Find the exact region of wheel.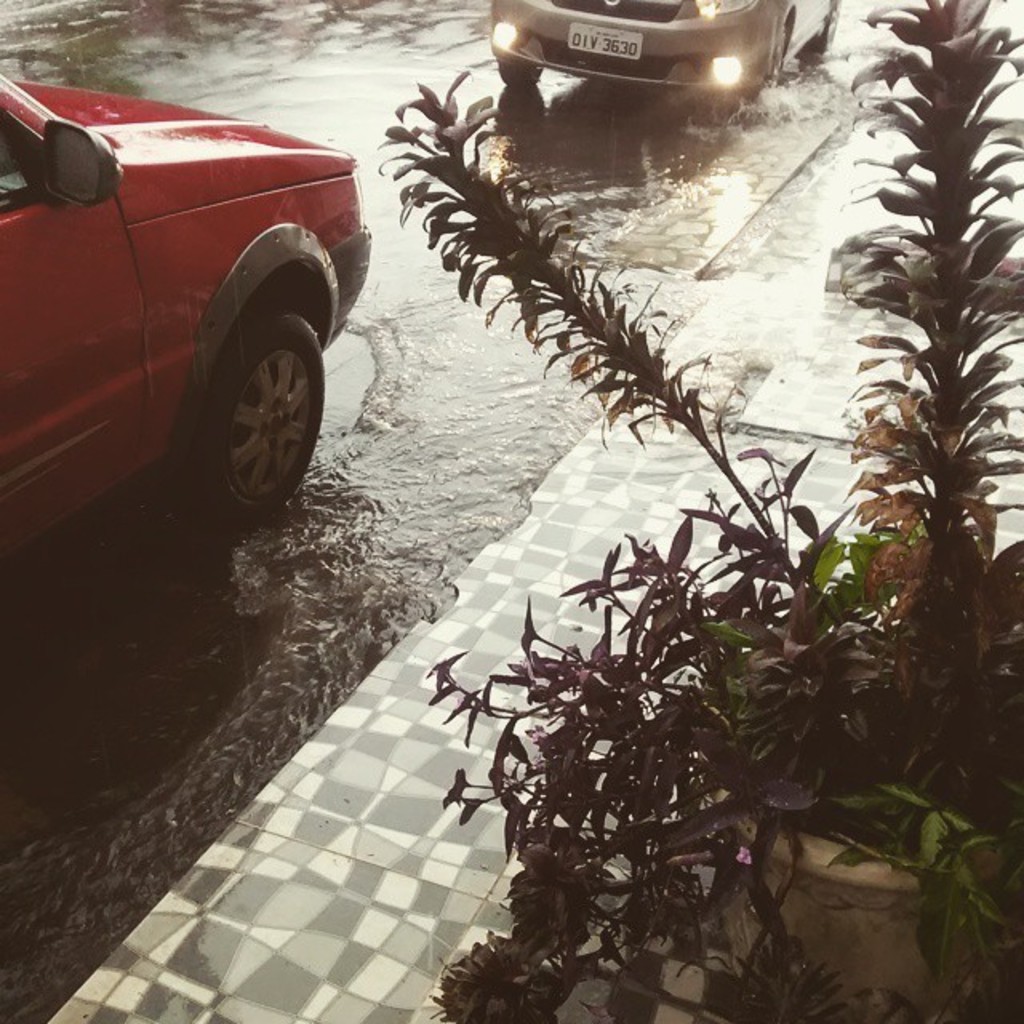
Exact region: region(179, 282, 306, 512).
